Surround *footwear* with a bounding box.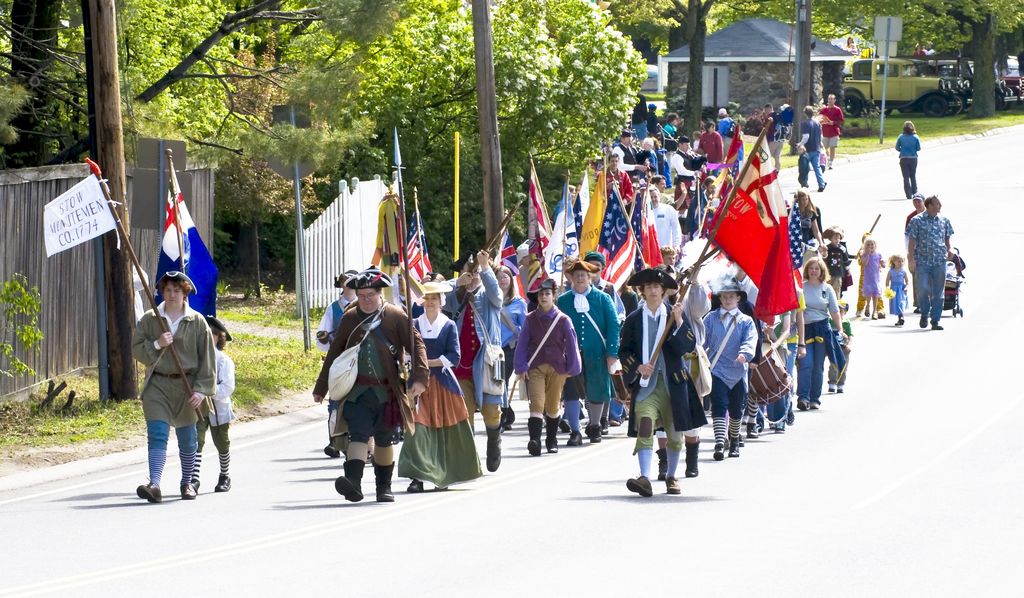
(742,420,757,435).
